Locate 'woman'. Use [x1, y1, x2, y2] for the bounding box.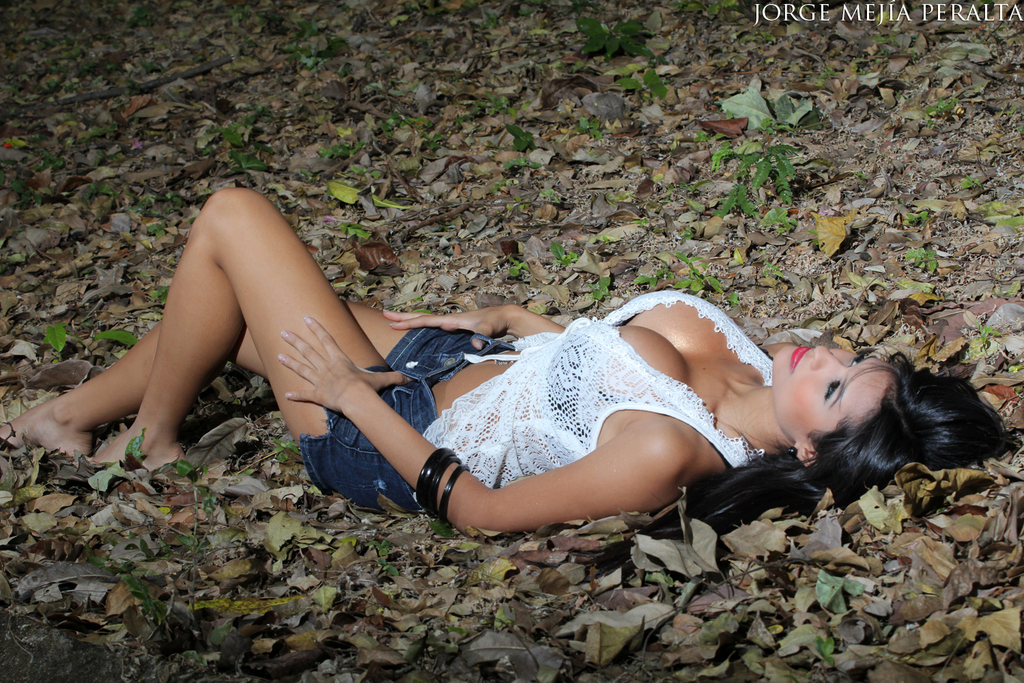
[54, 161, 1023, 557].
